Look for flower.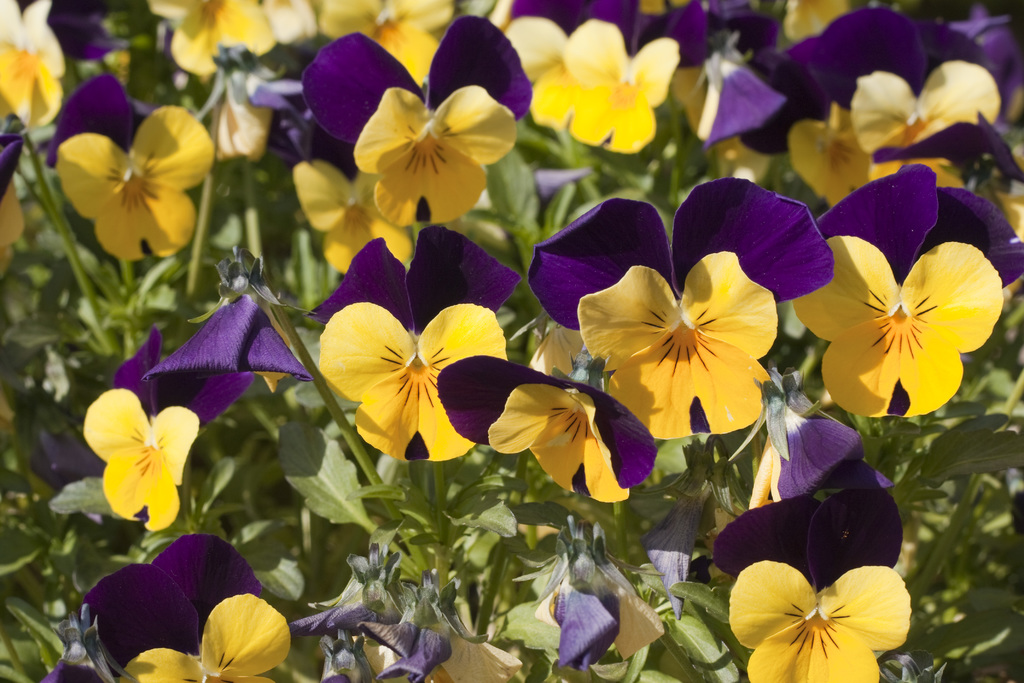
Found: rect(304, 12, 529, 226).
